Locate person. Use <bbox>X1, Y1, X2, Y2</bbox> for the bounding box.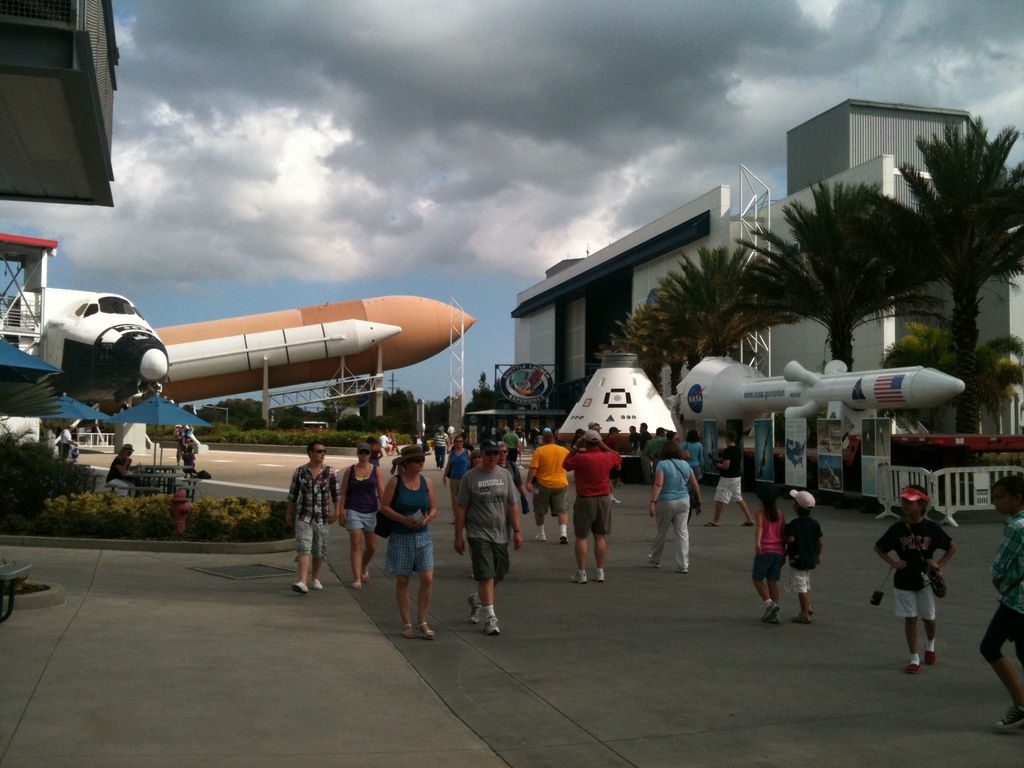
<bbox>370, 434, 385, 467</bbox>.
